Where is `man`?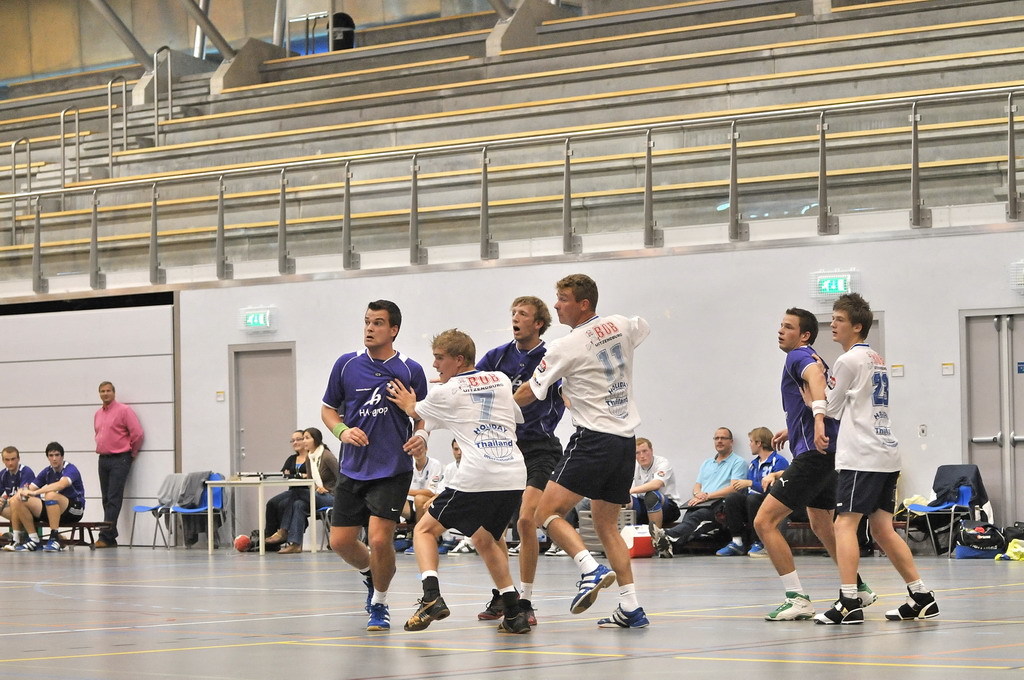
<box>623,433,682,541</box>.
